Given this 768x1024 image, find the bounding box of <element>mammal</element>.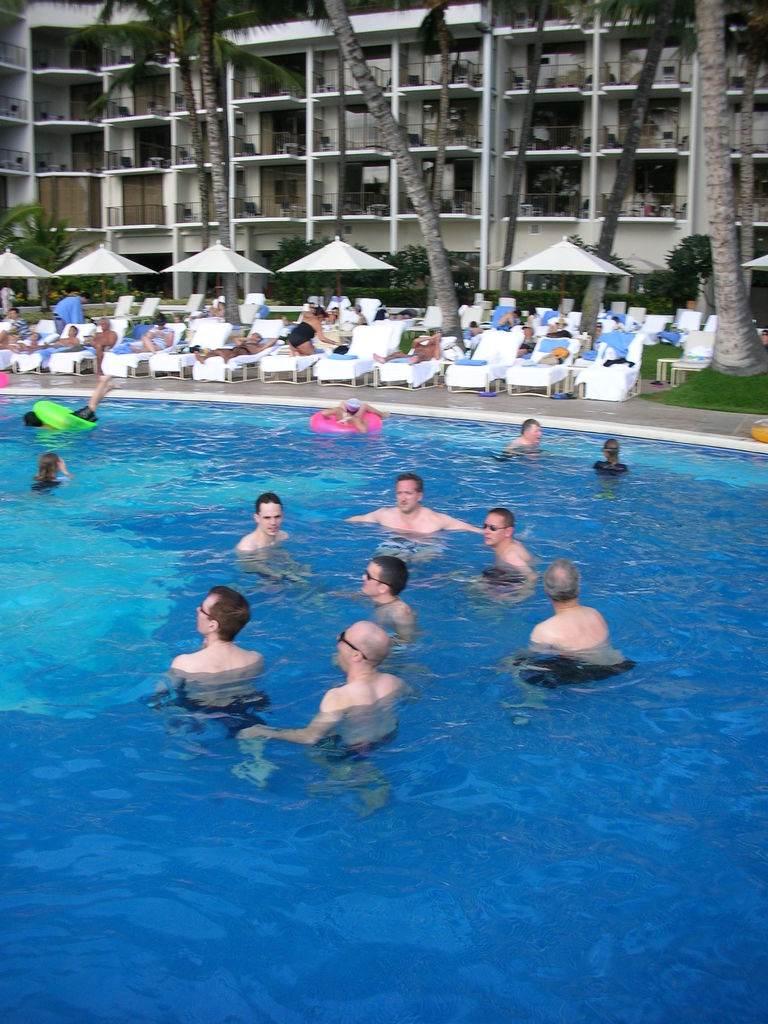
l=49, t=326, r=79, b=355.
